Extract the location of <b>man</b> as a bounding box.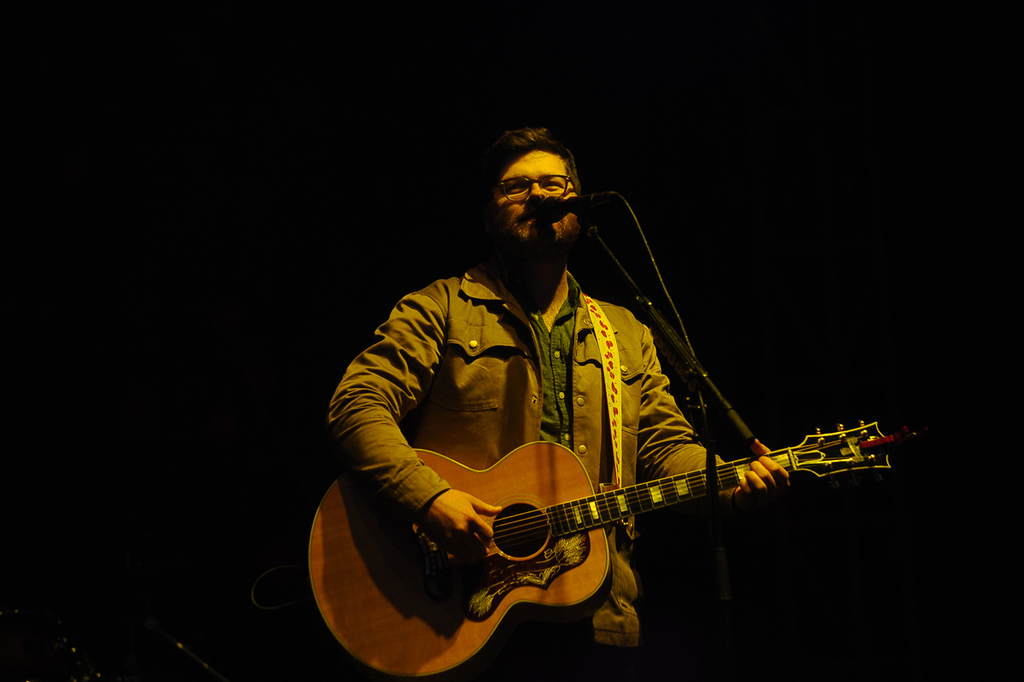
box=[267, 96, 830, 668].
